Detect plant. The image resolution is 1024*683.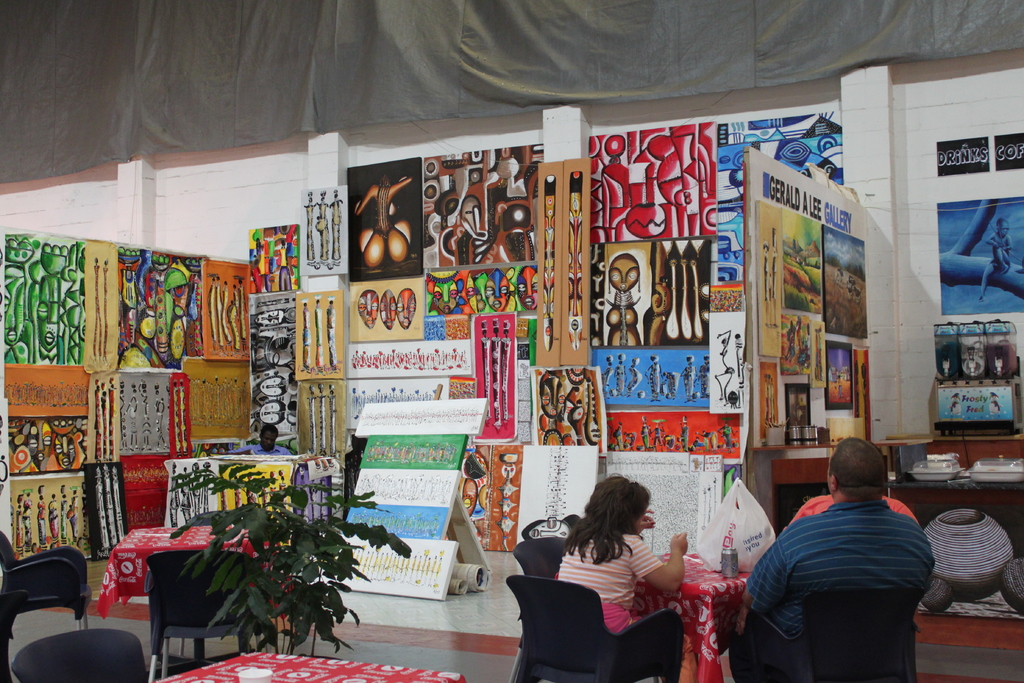
<region>139, 500, 364, 655</region>.
